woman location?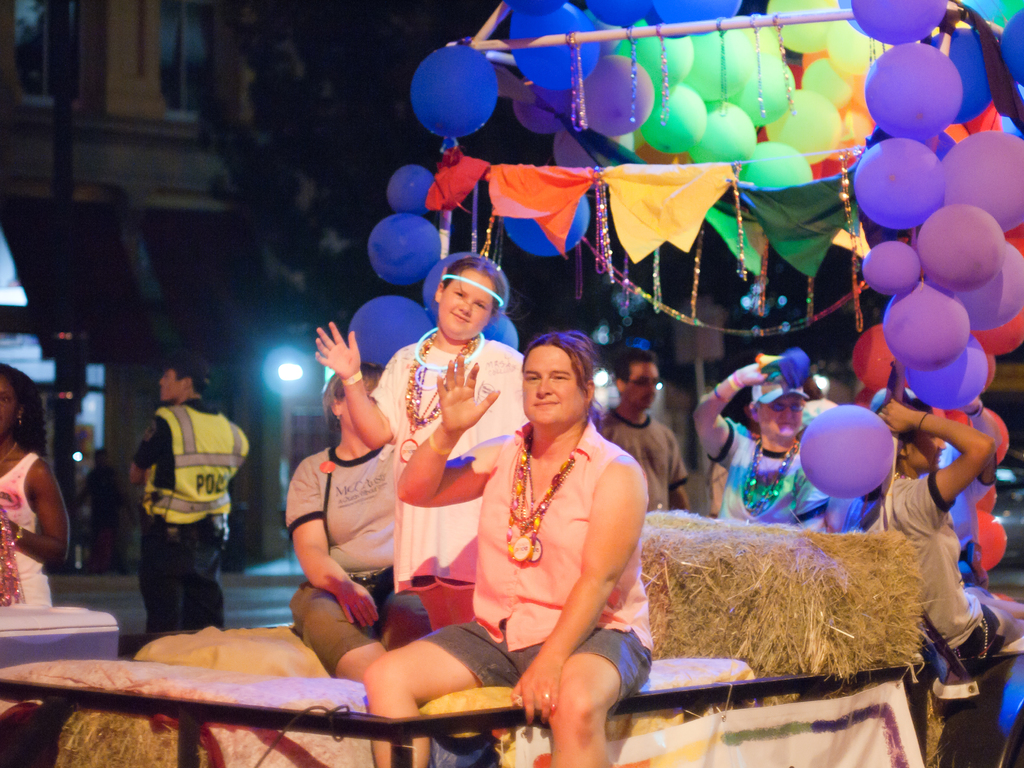
(left=285, top=360, right=431, bottom=767)
